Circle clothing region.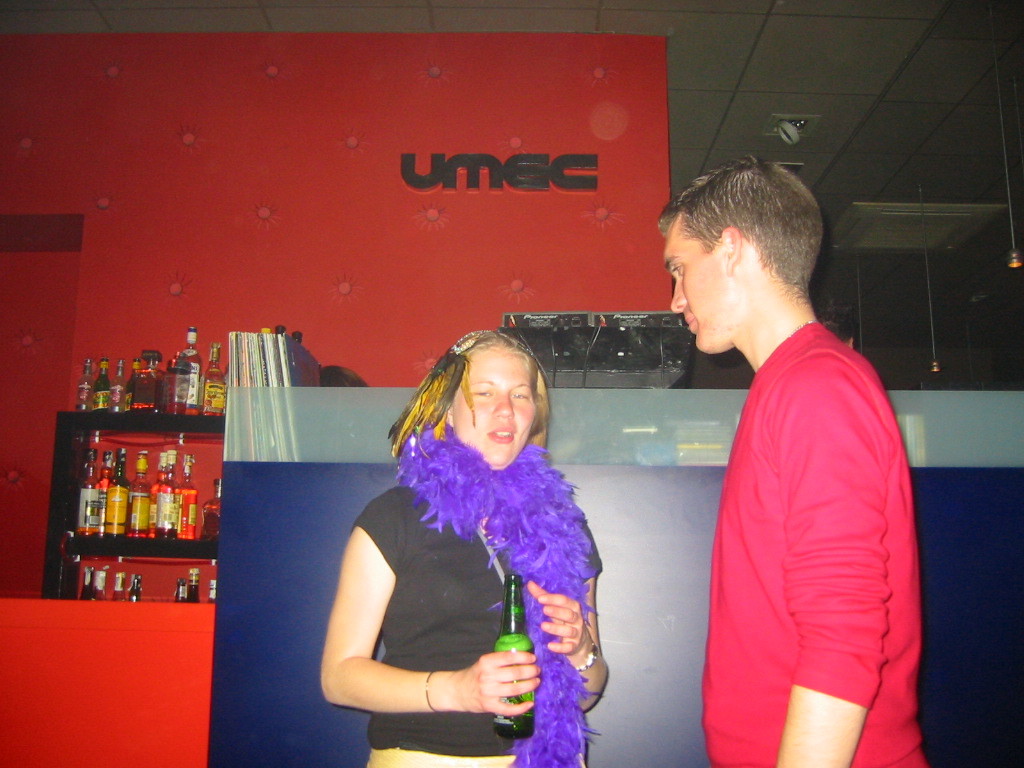
Region: pyautogui.locateOnScreen(350, 486, 600, 767).
